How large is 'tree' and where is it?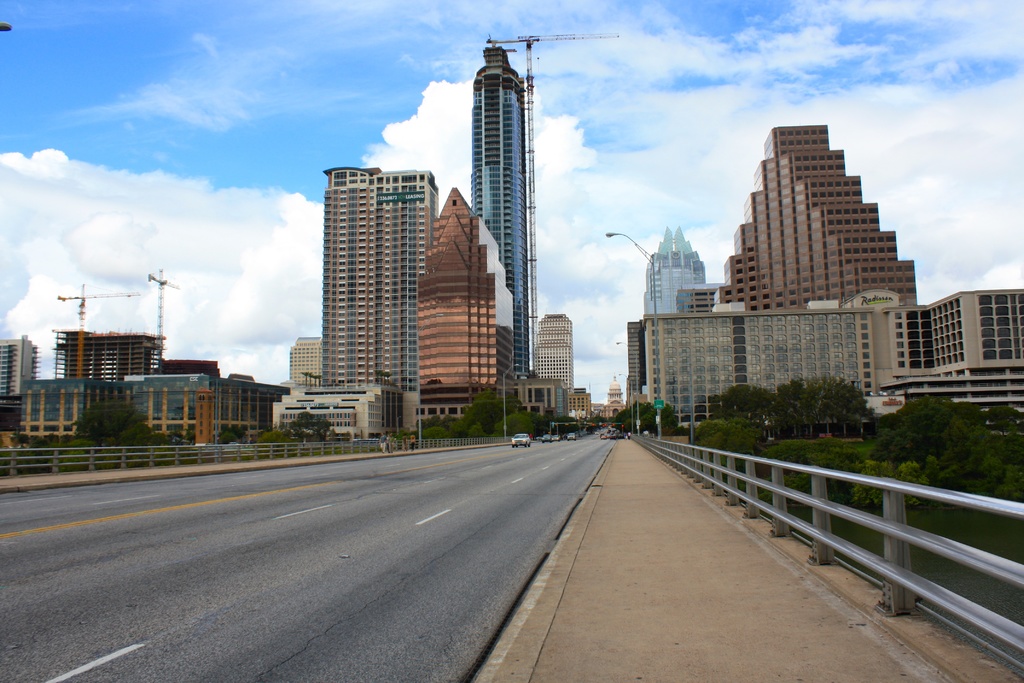
Bounding box: <bbox>215, 427, 246, 448</bbox>.
